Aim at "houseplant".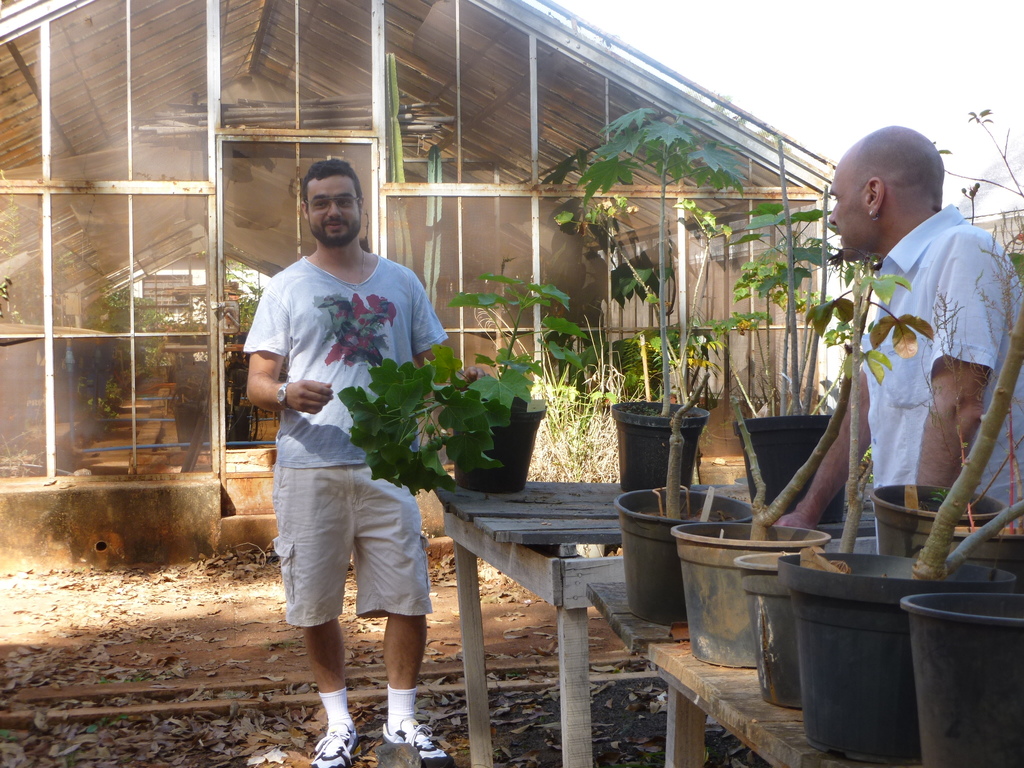
Aimed at locate(779, 280, 1023, 764).
